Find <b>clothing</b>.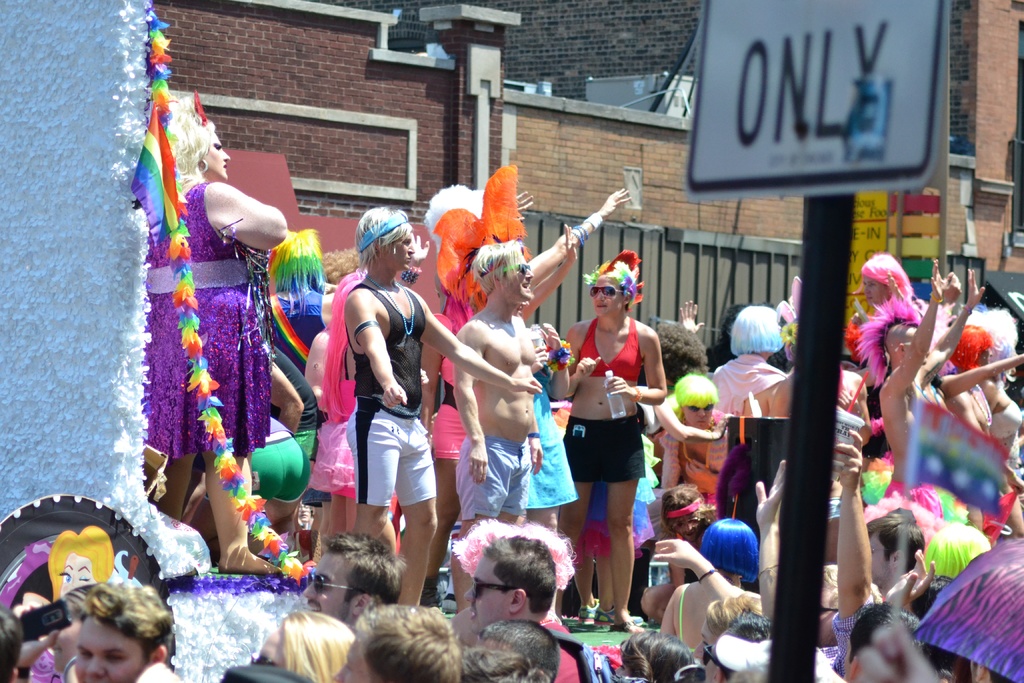
141, 142, 277, 487.
